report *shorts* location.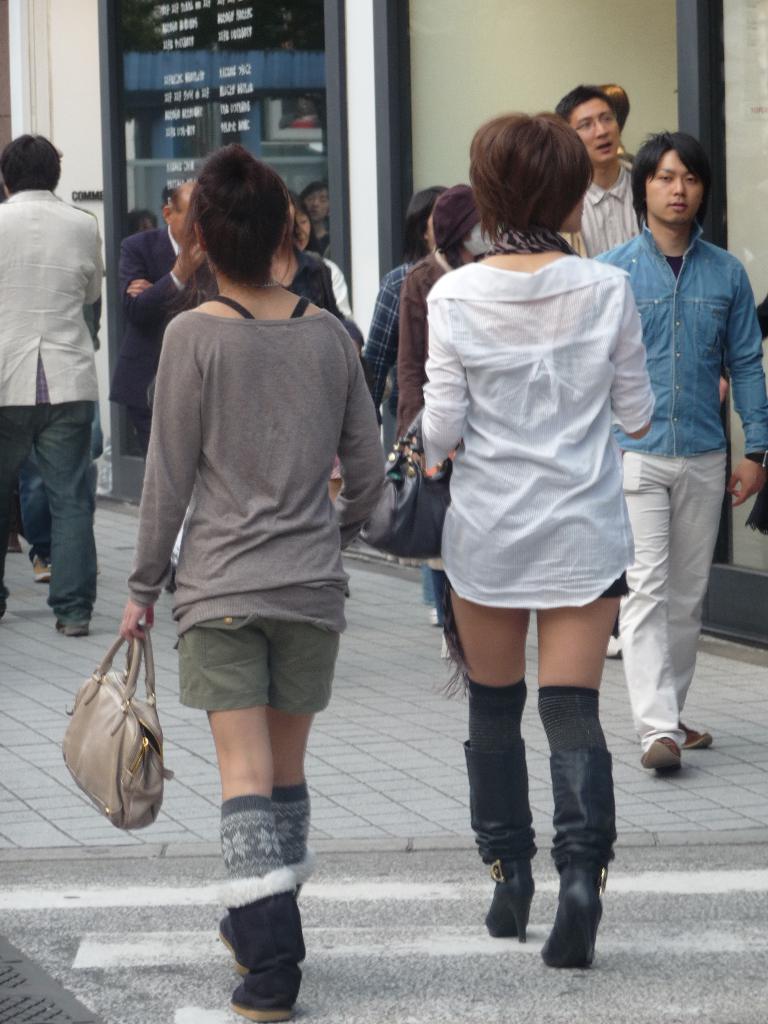
Report: locate(604, 570, 631, 593).
